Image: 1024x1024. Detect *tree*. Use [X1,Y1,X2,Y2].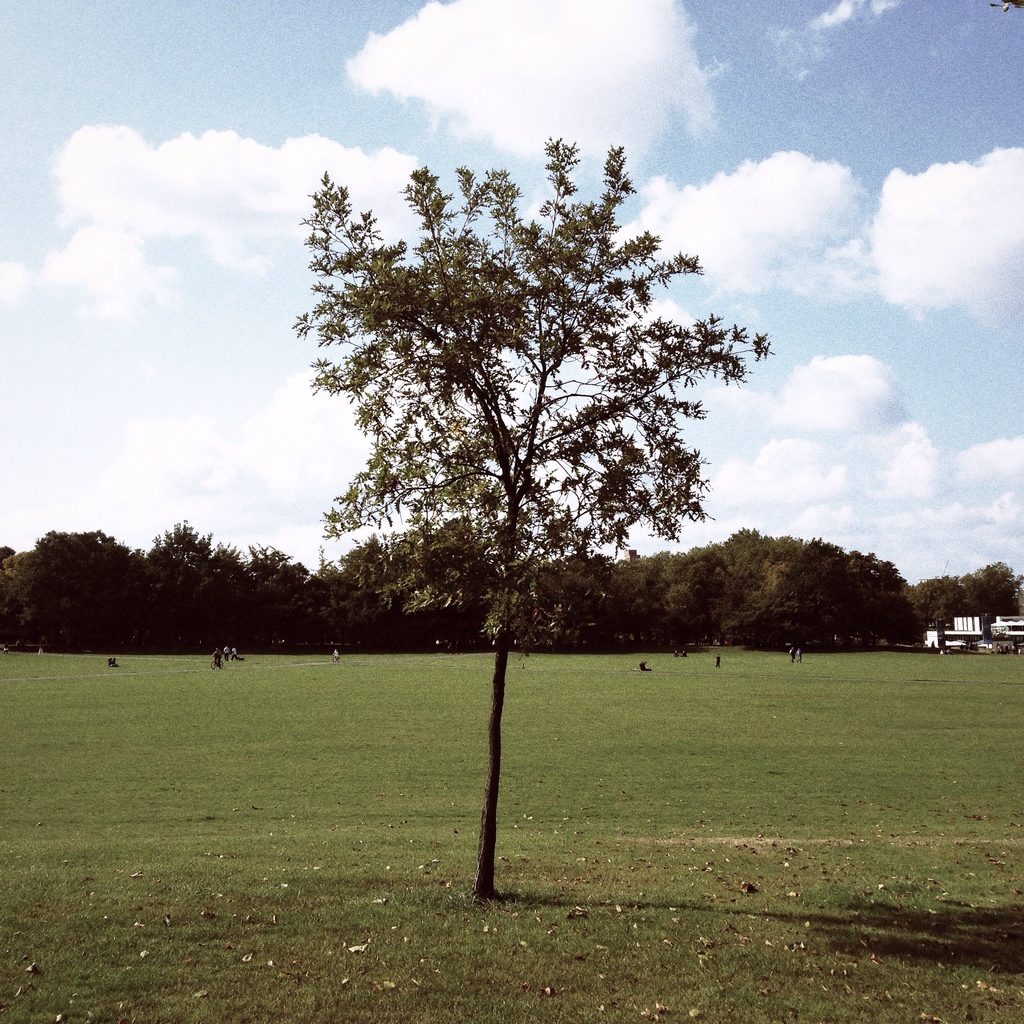
[0,526,148,657].
